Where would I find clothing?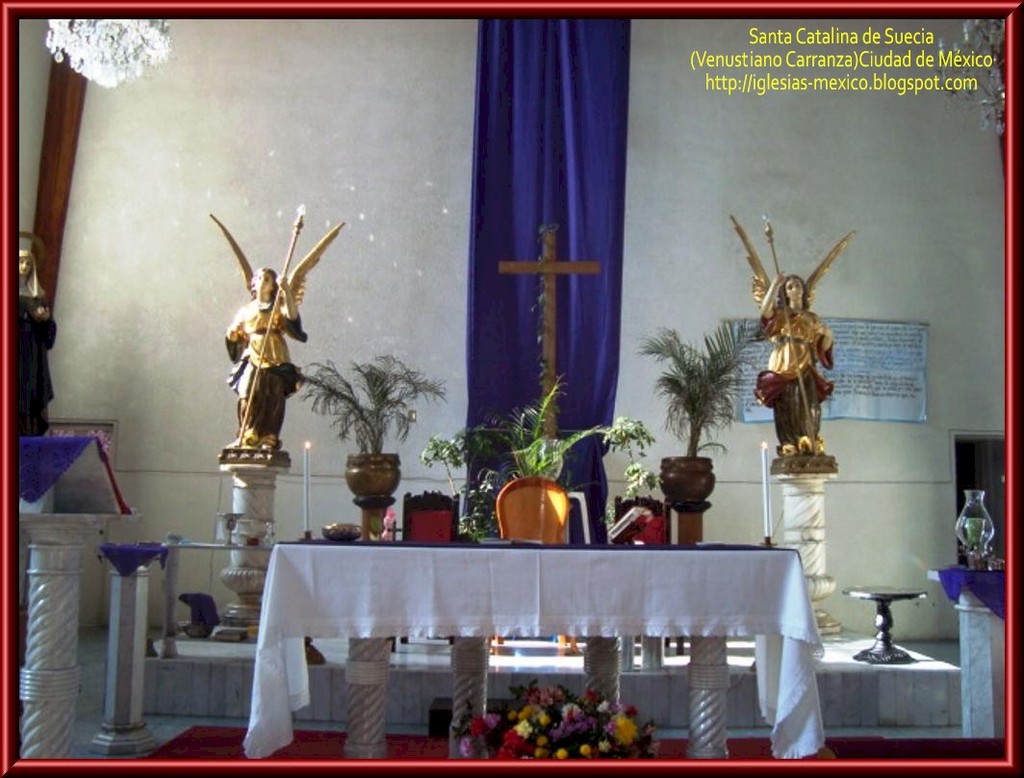
At Rect(226, 294, 308, 441).
